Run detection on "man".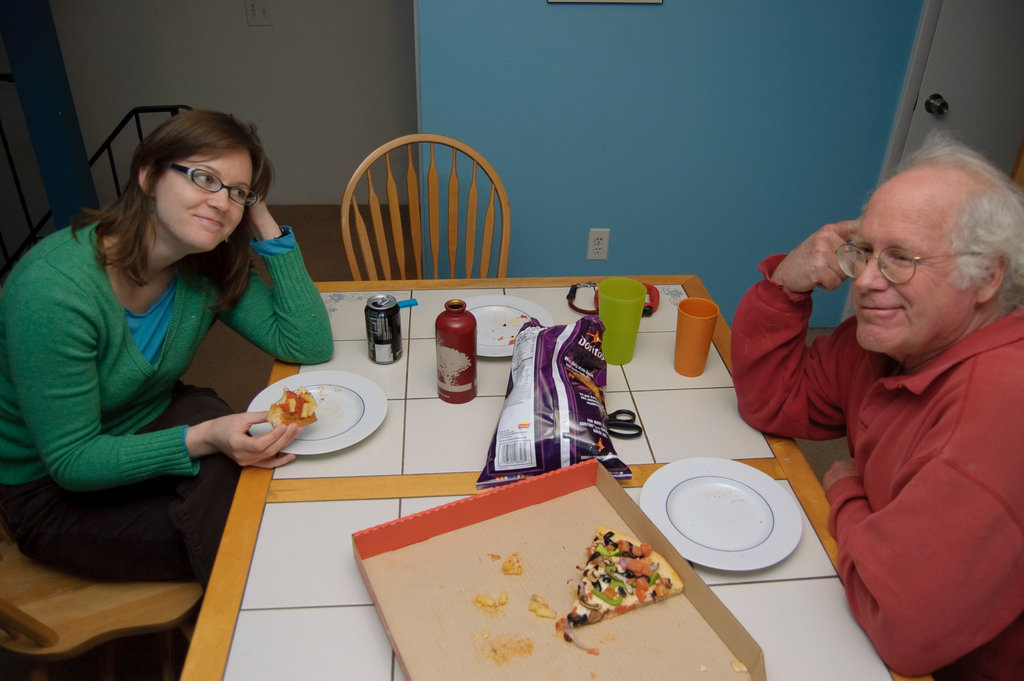
Result: bbox=(774, 133, 1023, 675).
